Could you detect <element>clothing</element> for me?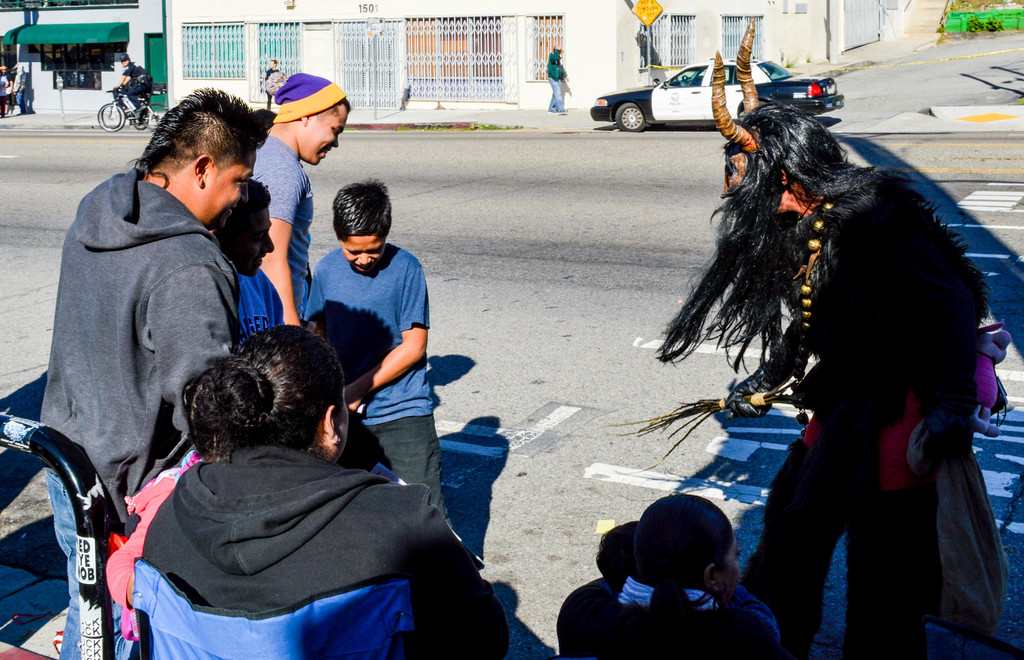
Detection result: x1=118 y1=59 x2=144 y2=110.
